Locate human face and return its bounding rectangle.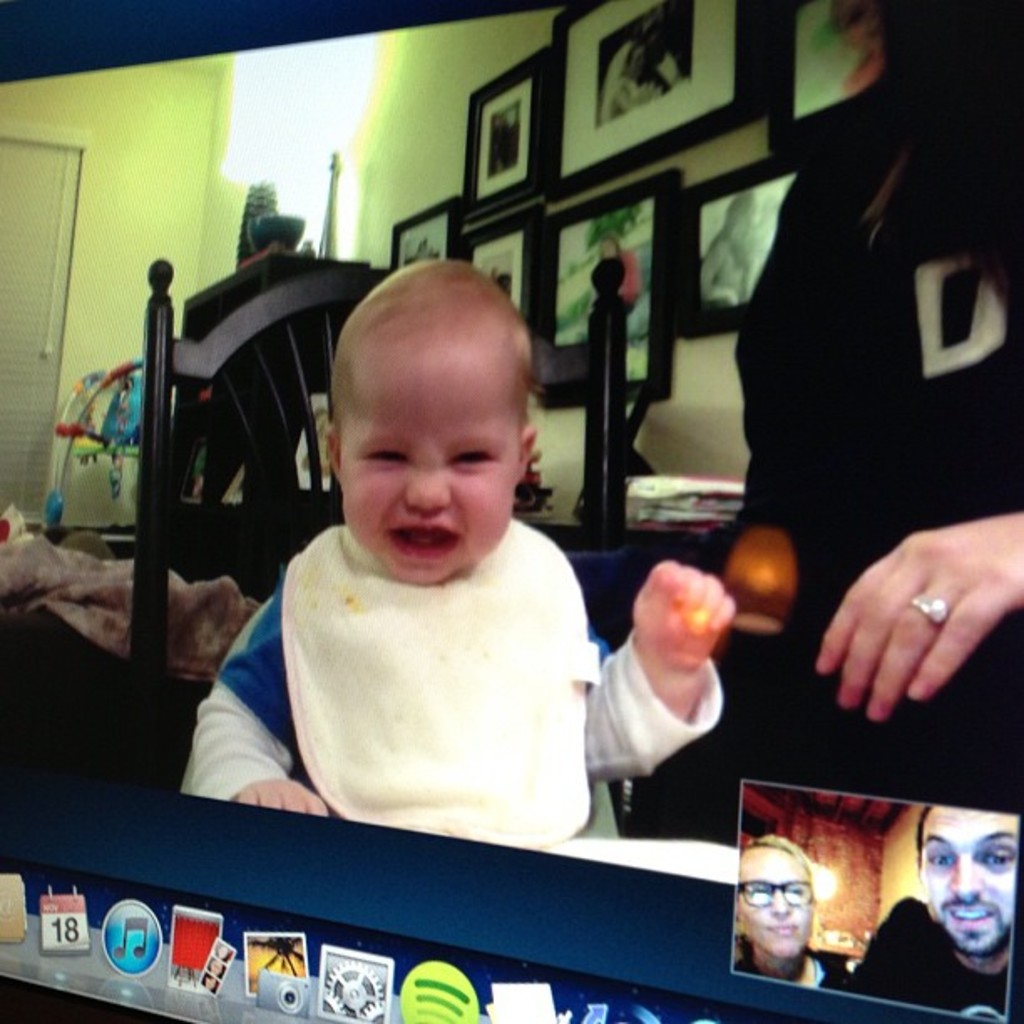
[x1=346, y1=346, x2=520, y2=584].
